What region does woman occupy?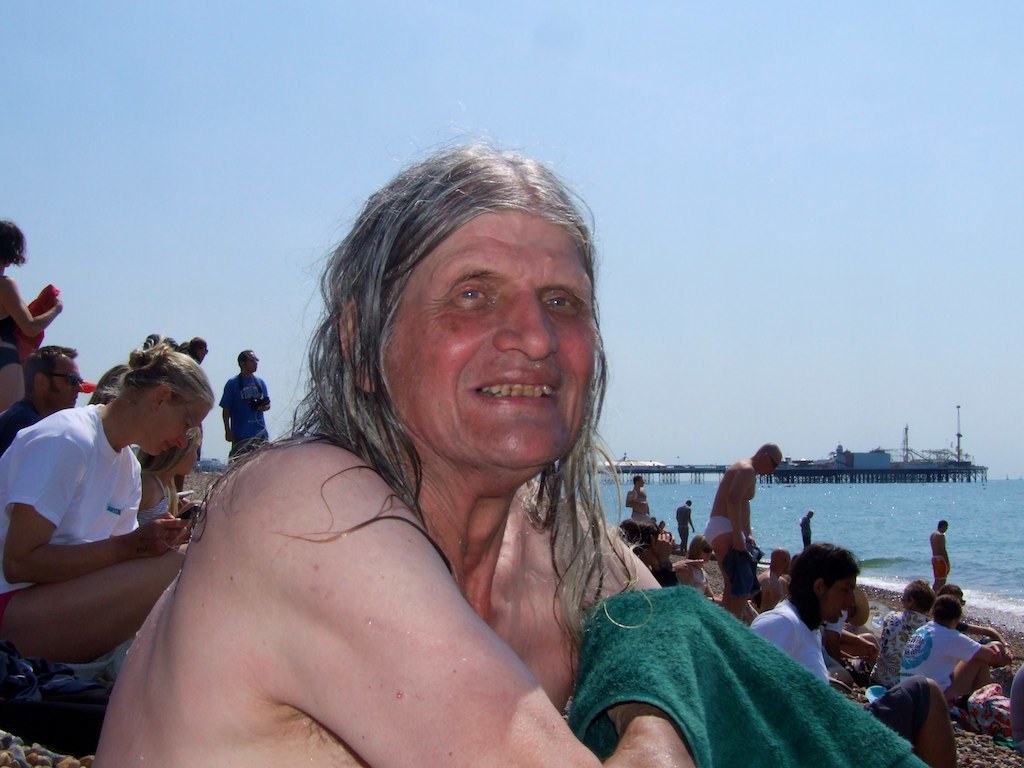
677:533:716:600.
